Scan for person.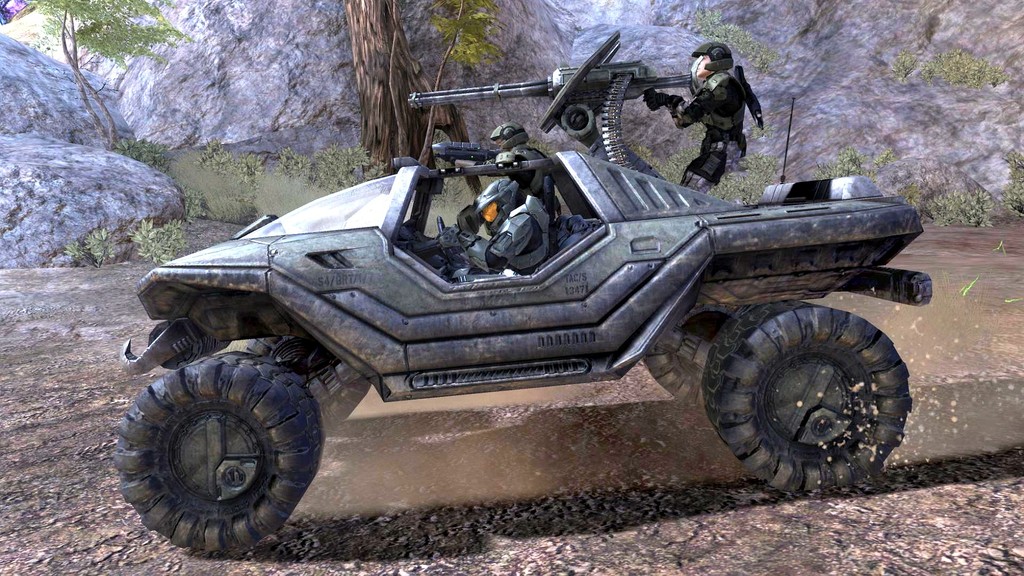
Scan result: bbox=[472, 177, 565, 282].
